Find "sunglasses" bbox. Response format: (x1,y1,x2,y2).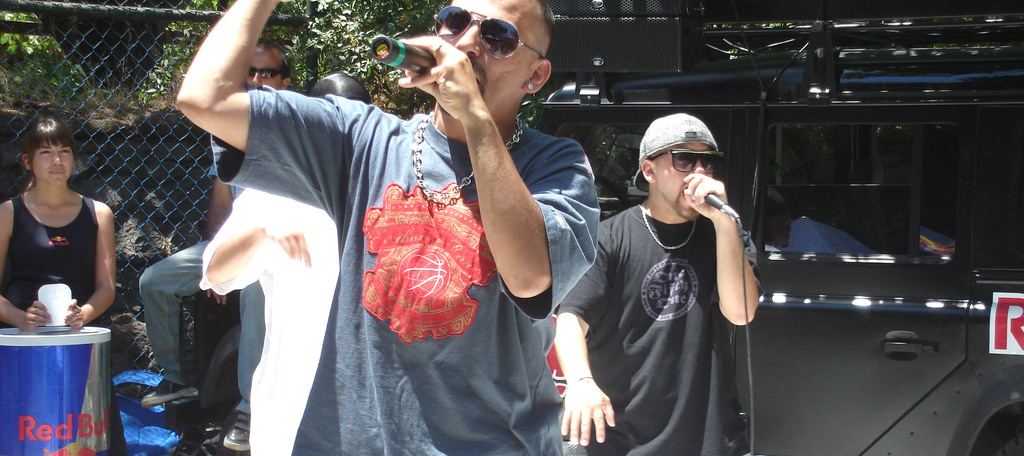
(433,2,541,60).
